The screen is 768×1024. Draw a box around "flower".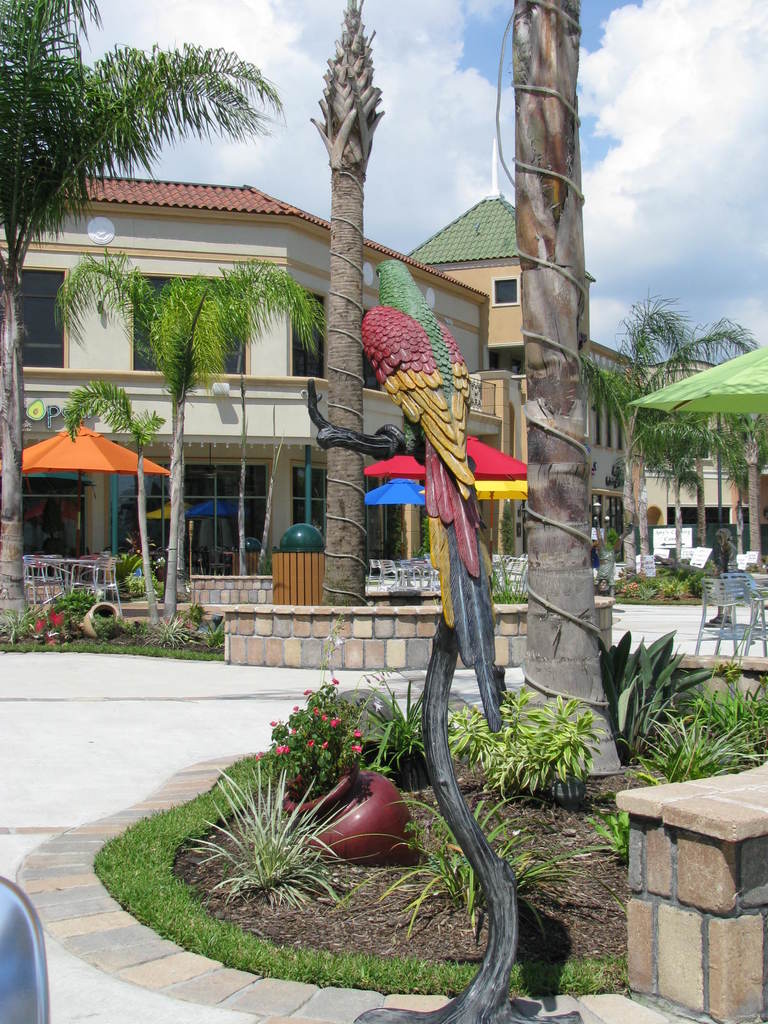
(x1=331, y1=678, x2=338, y2=684).
